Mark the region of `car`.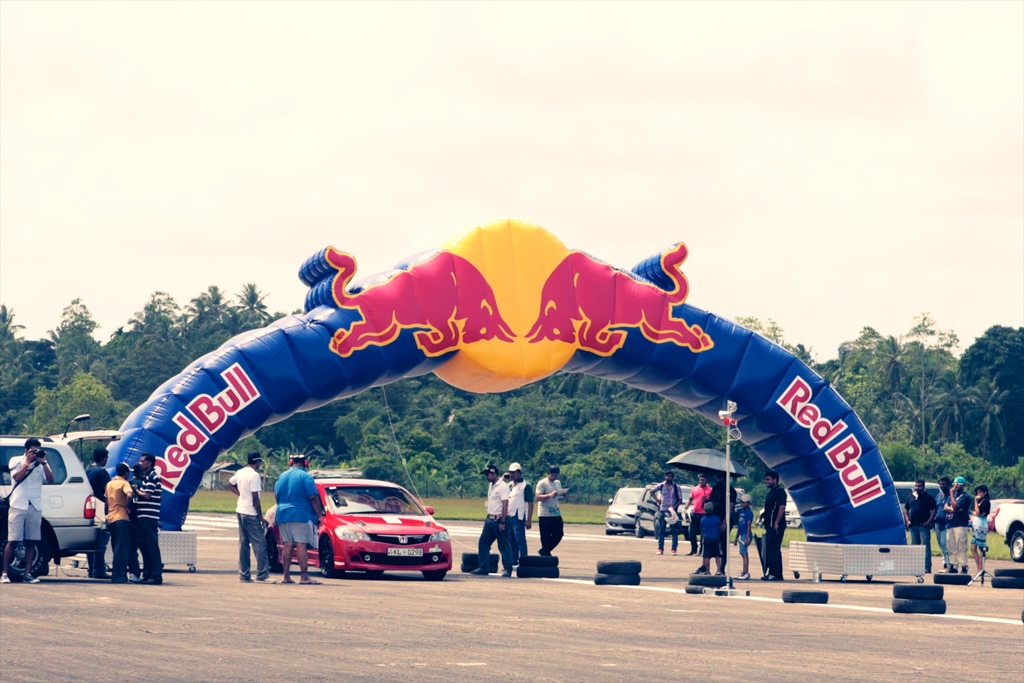
Region: (968, 498, 1023, 528).
